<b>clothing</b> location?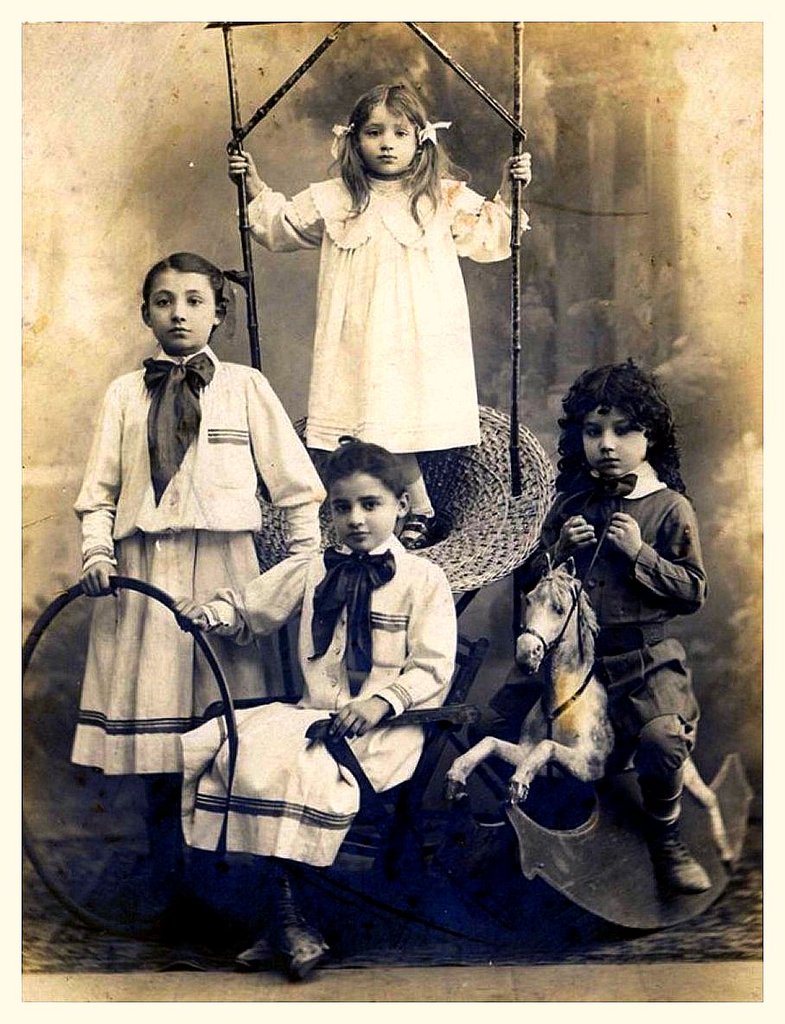
left=475, top=460, right=712, bottom=840
